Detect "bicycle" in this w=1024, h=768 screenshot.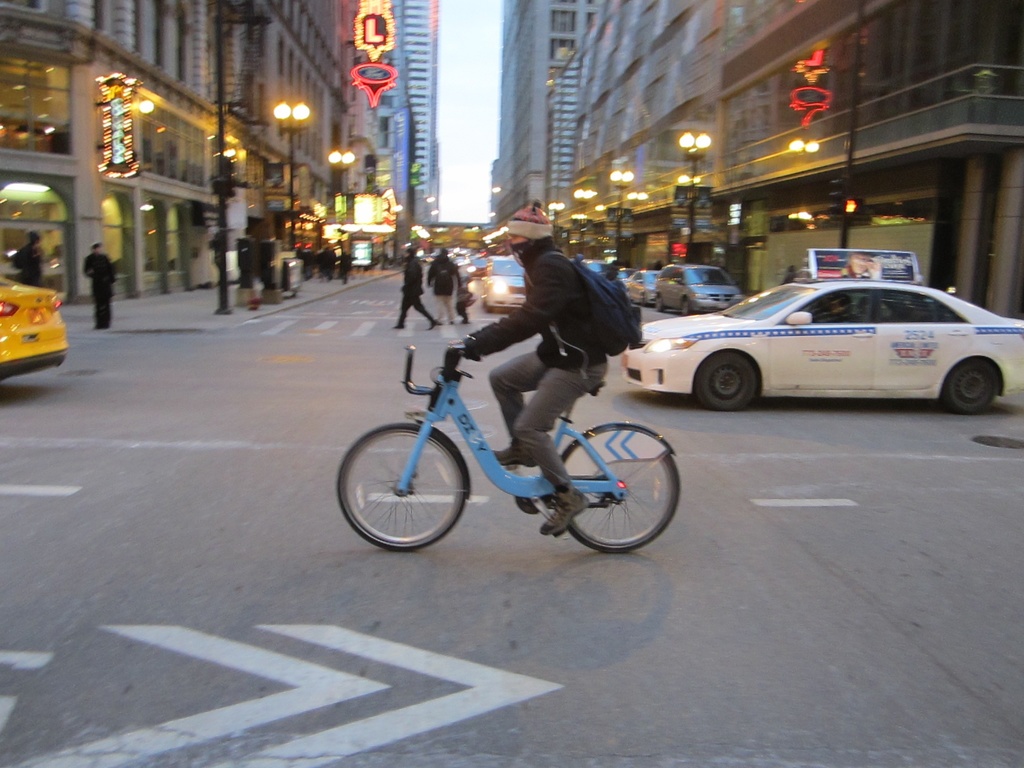
Detection: box(347, 377, 691, 561).
